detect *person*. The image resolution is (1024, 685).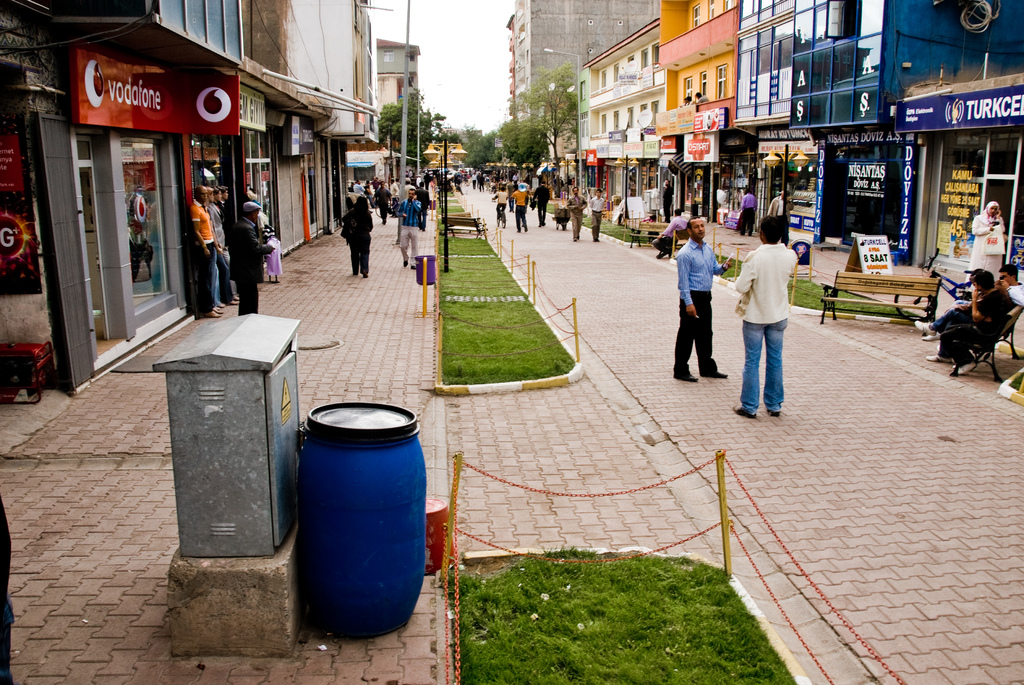
rect(373, 182, 394, 224).
